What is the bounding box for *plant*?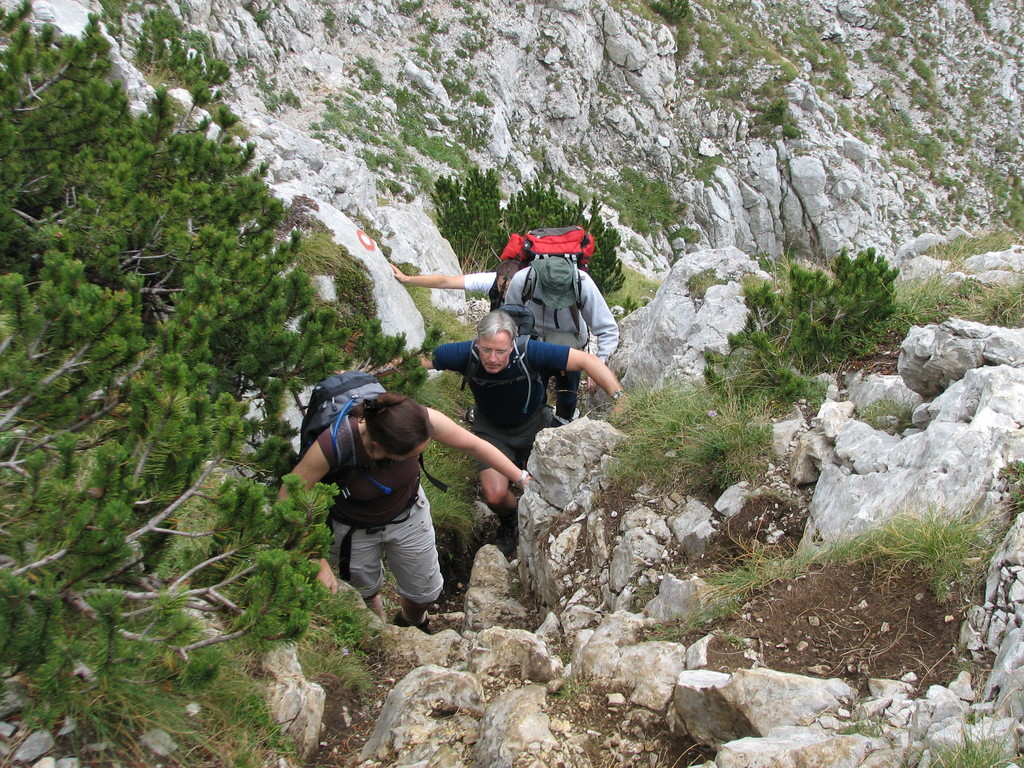
box(428, 162, 631, 291).
